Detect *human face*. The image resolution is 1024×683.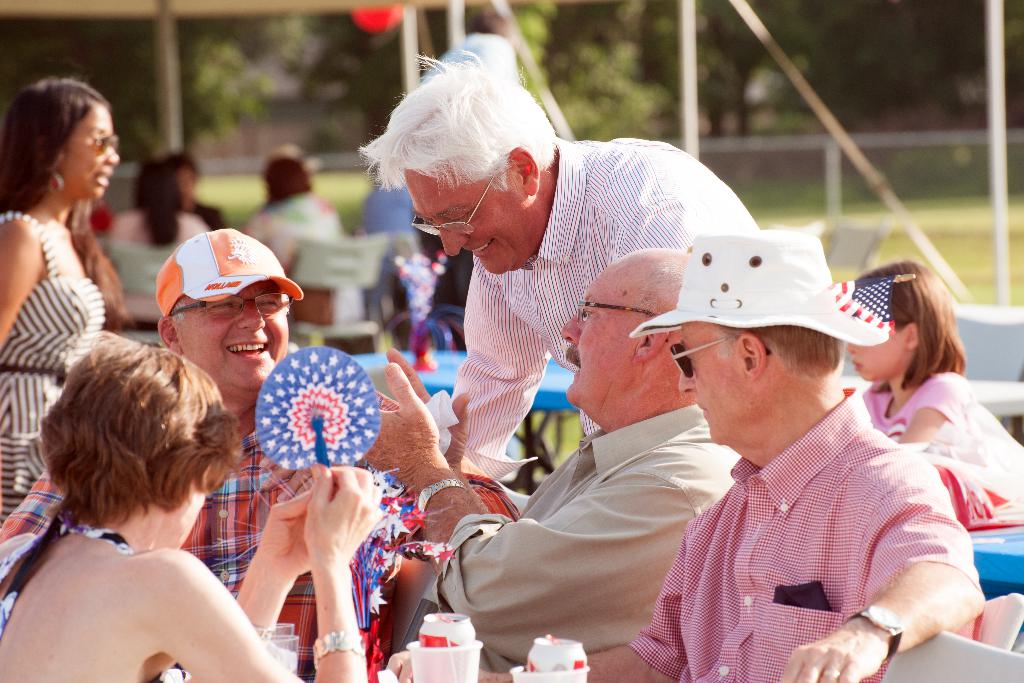
[676,322,748,441].
